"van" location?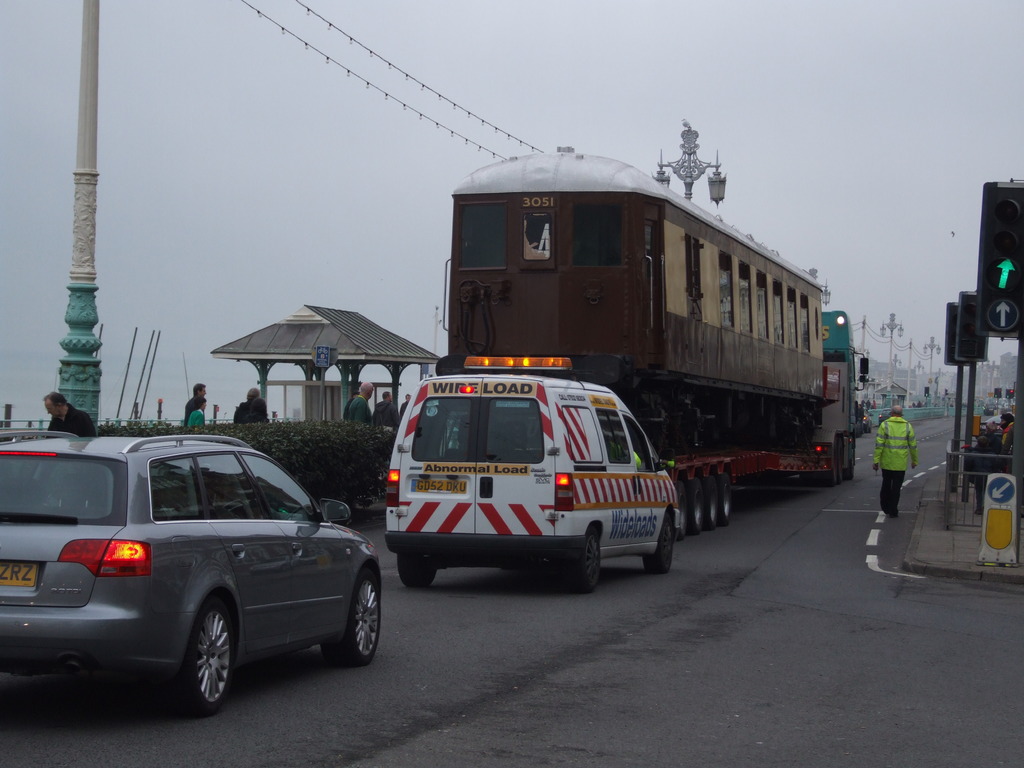
bbox=[381, 351, 678, 593]
